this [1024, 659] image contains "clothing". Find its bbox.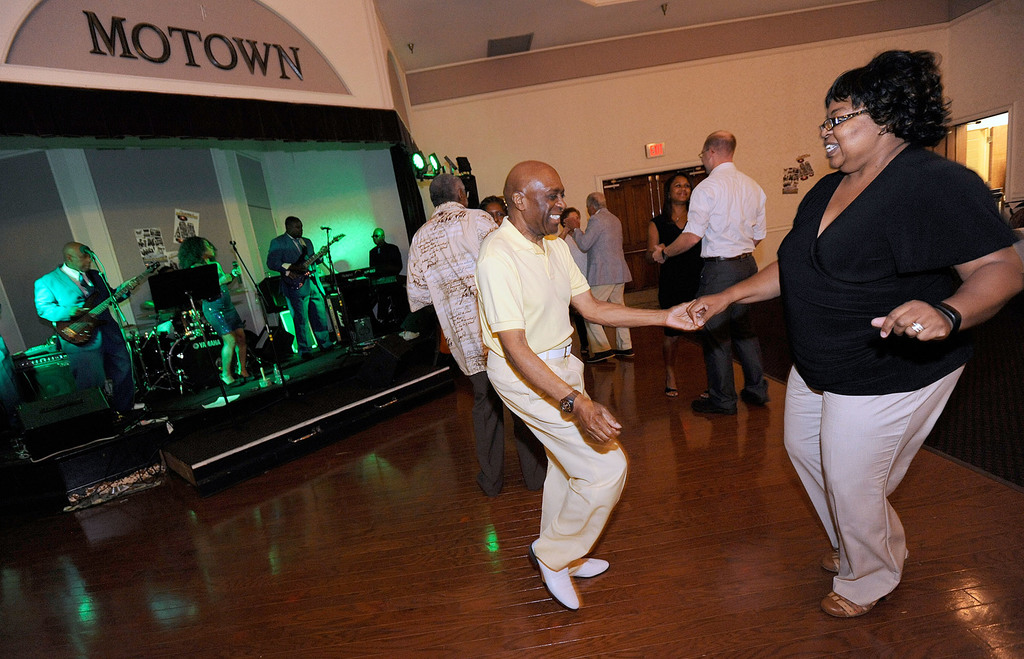
bbox(409, 207, 498, 498).
